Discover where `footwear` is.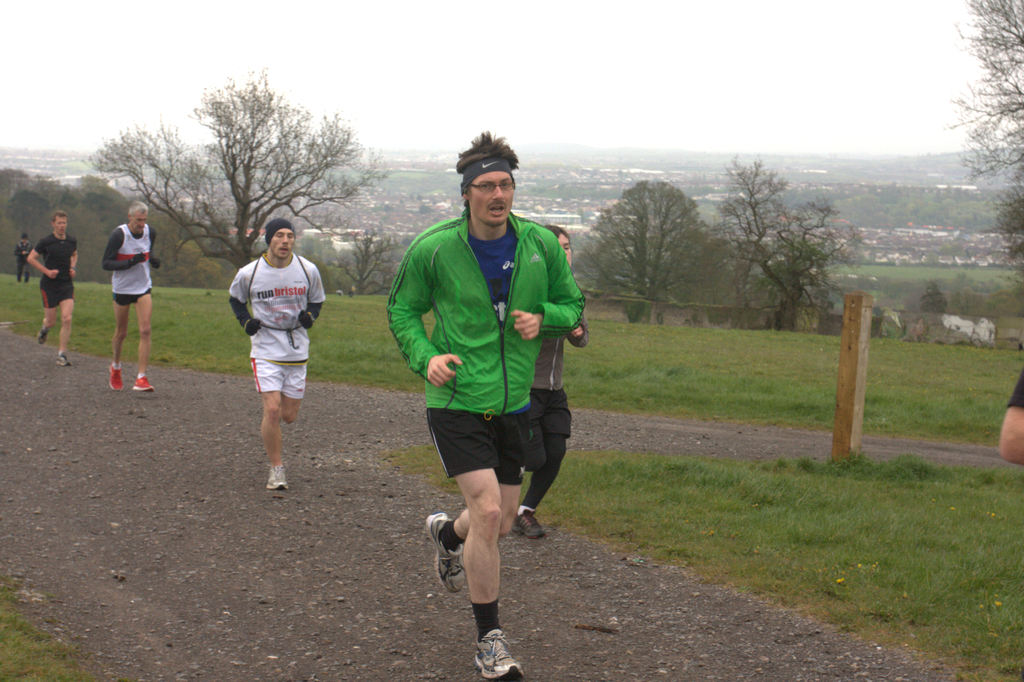
Discovered at detection(38, 328, 50, 343).
